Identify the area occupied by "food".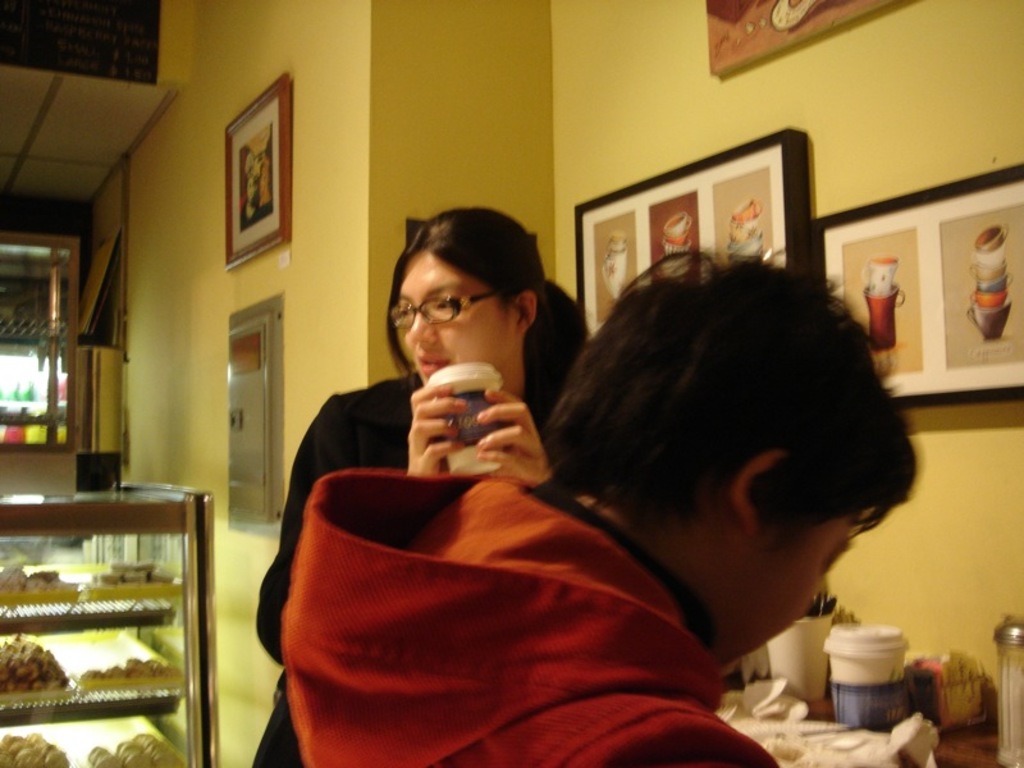
Area: {"left": 77, "top": 652, "right": 177, "bottom": 685}.
